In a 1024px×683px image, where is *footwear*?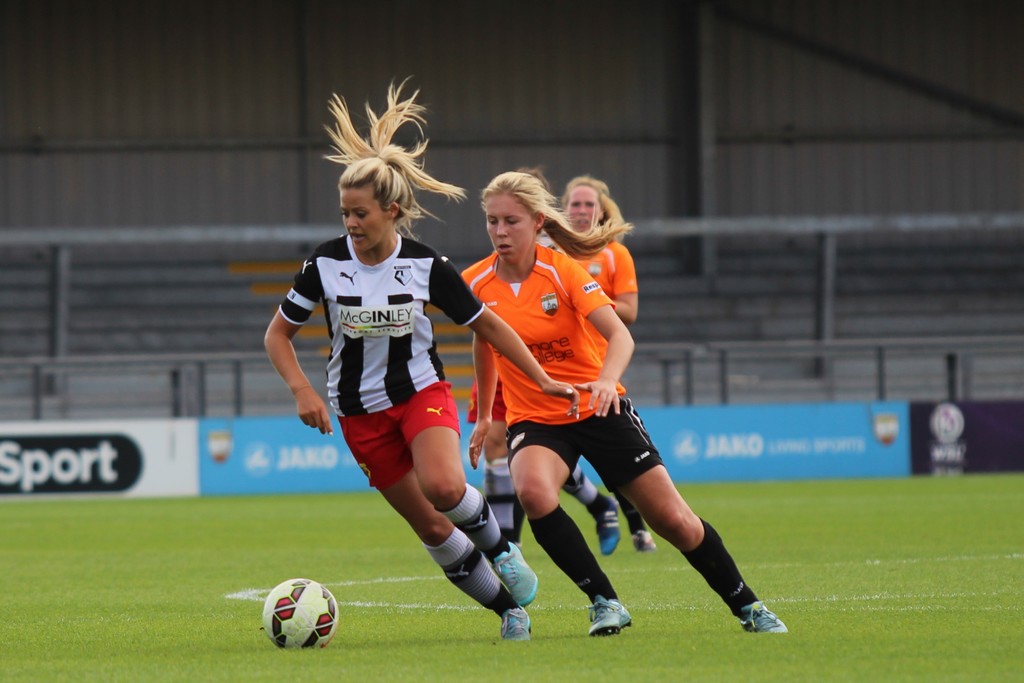
box(499, 605, 533, 644).
